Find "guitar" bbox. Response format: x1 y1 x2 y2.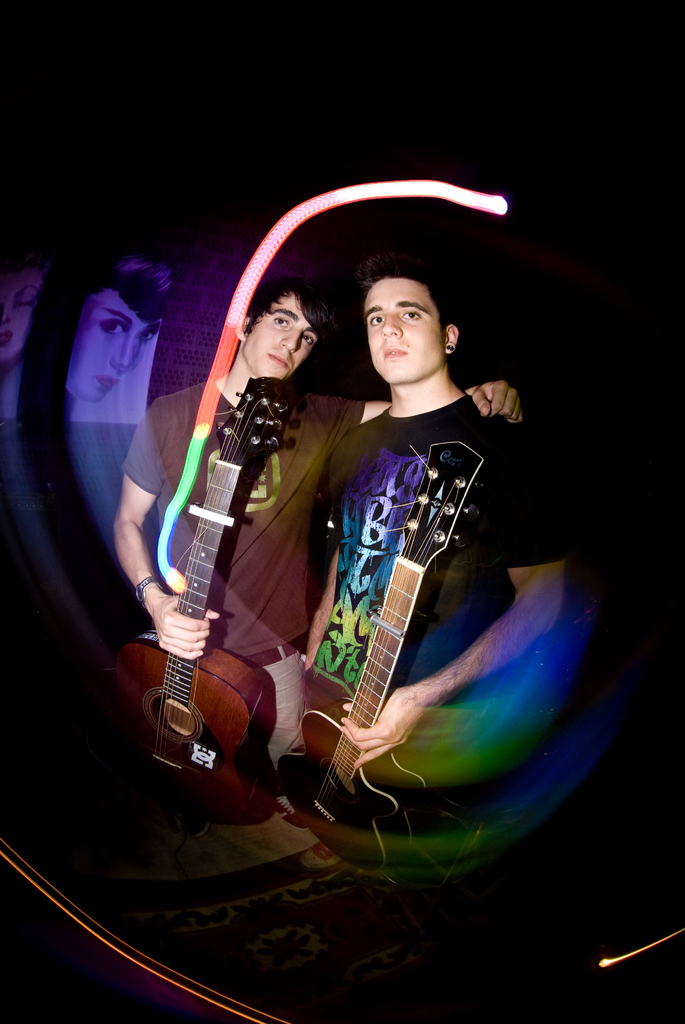
273 428 504 879.
